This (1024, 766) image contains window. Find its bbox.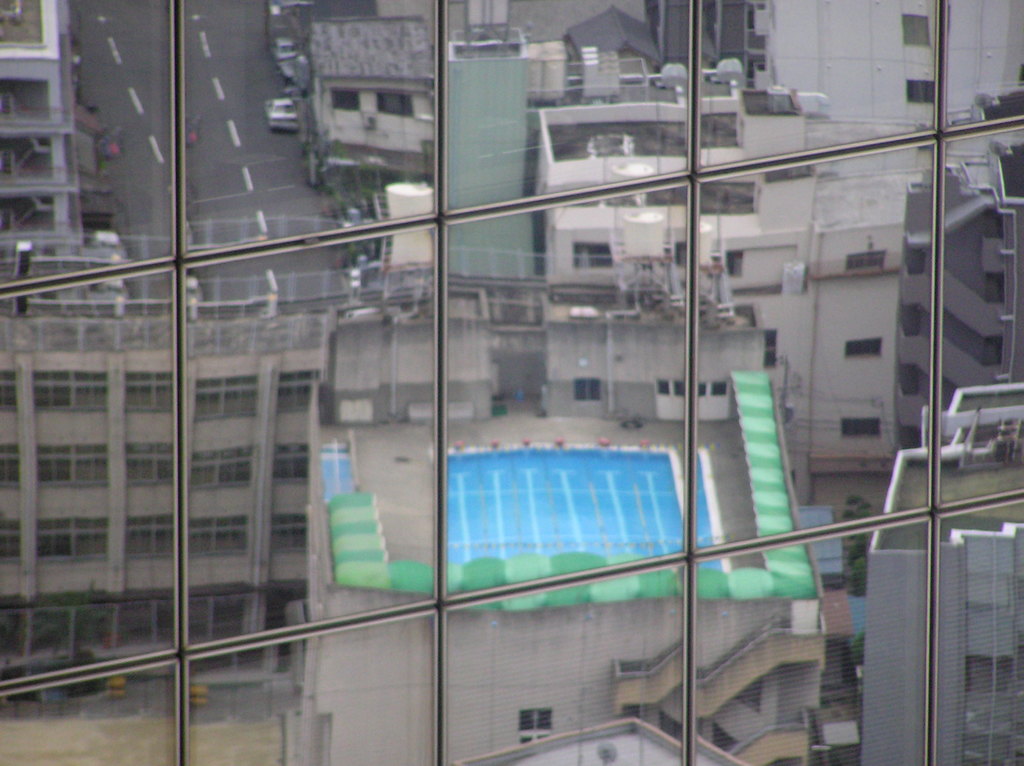
bbox=[124, 370, 178, 413].
